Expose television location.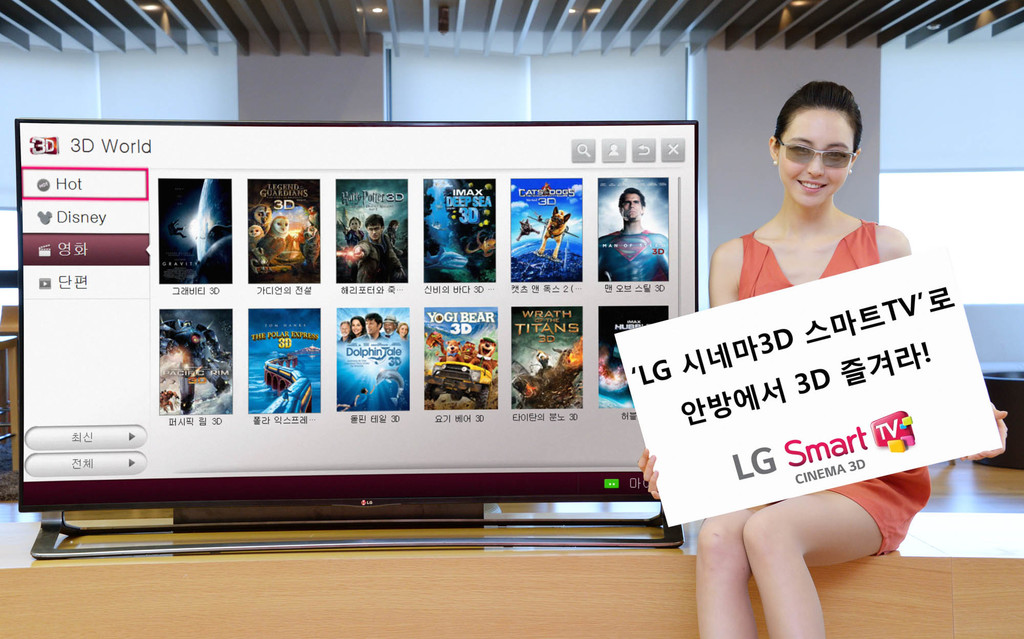
Exposed at 14/115/692/541.
